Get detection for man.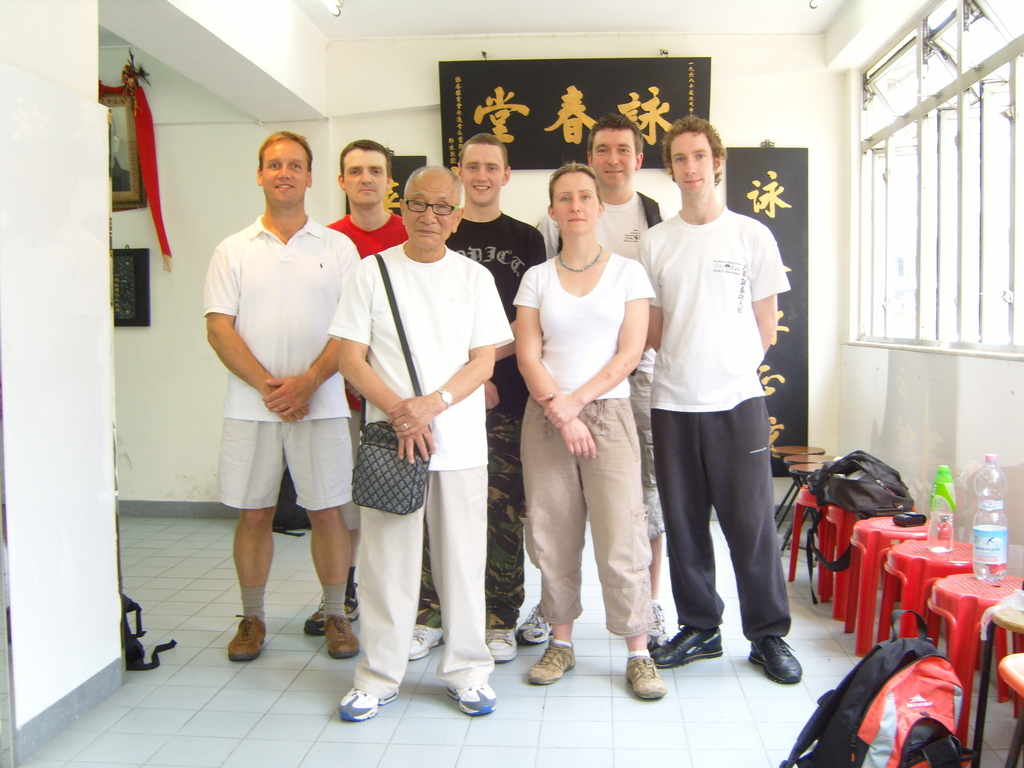
Detection: (194, 122, 369, 671).
